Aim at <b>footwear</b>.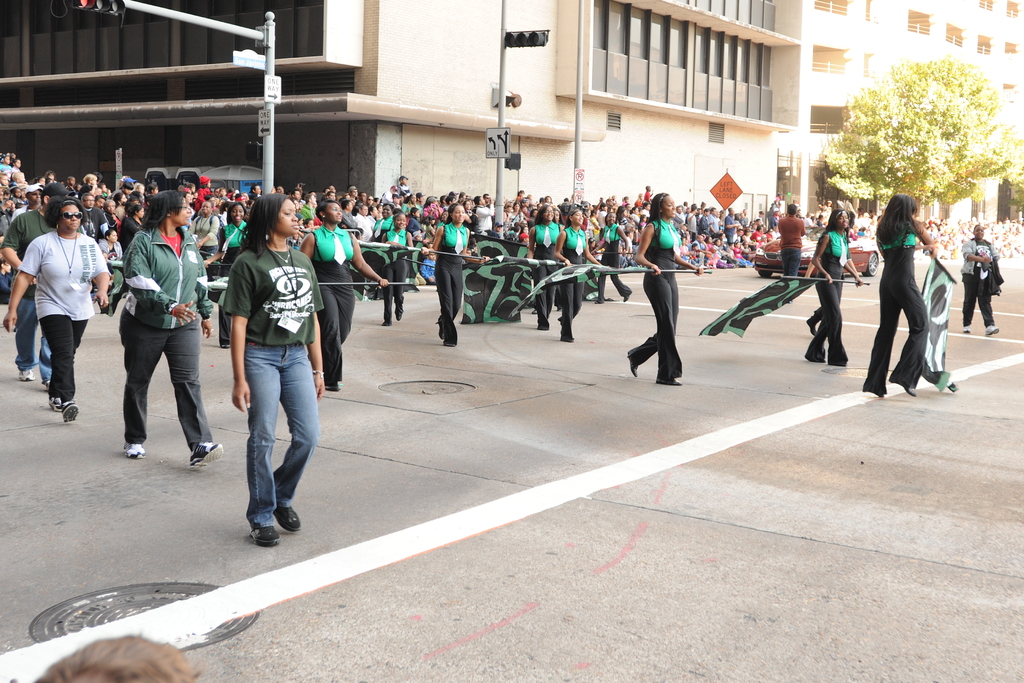
Aimed at 63 402 77 423.
